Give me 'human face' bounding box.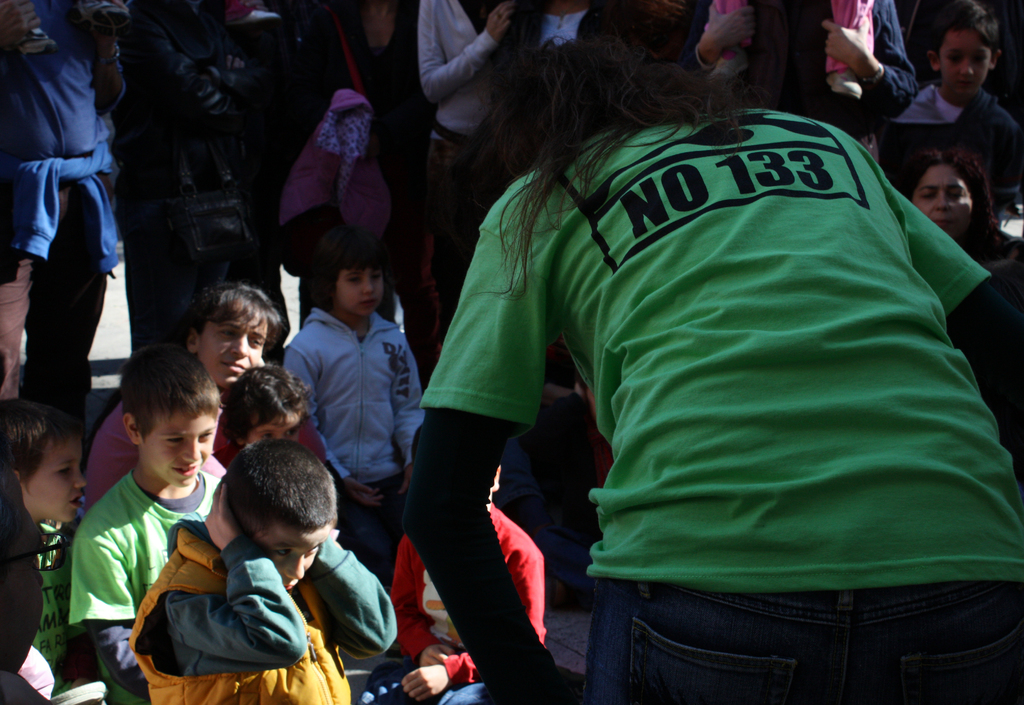
bbox=[25, 431, 84, 521].
